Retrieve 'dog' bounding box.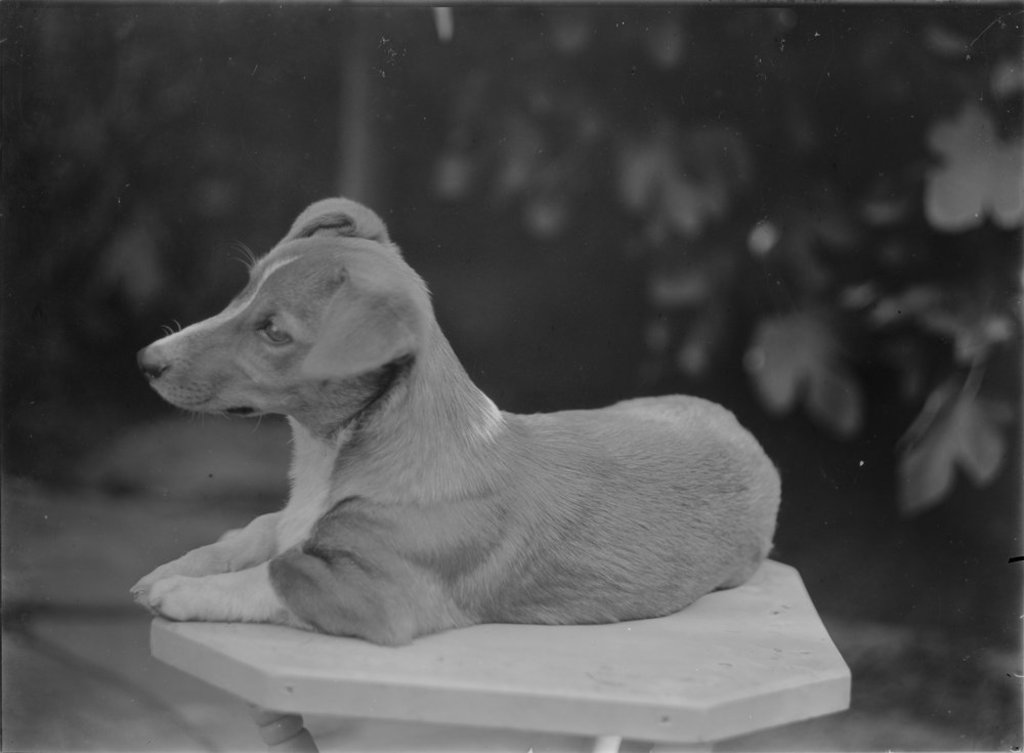
Bounding box: <box>126,200,779,653</box>.
